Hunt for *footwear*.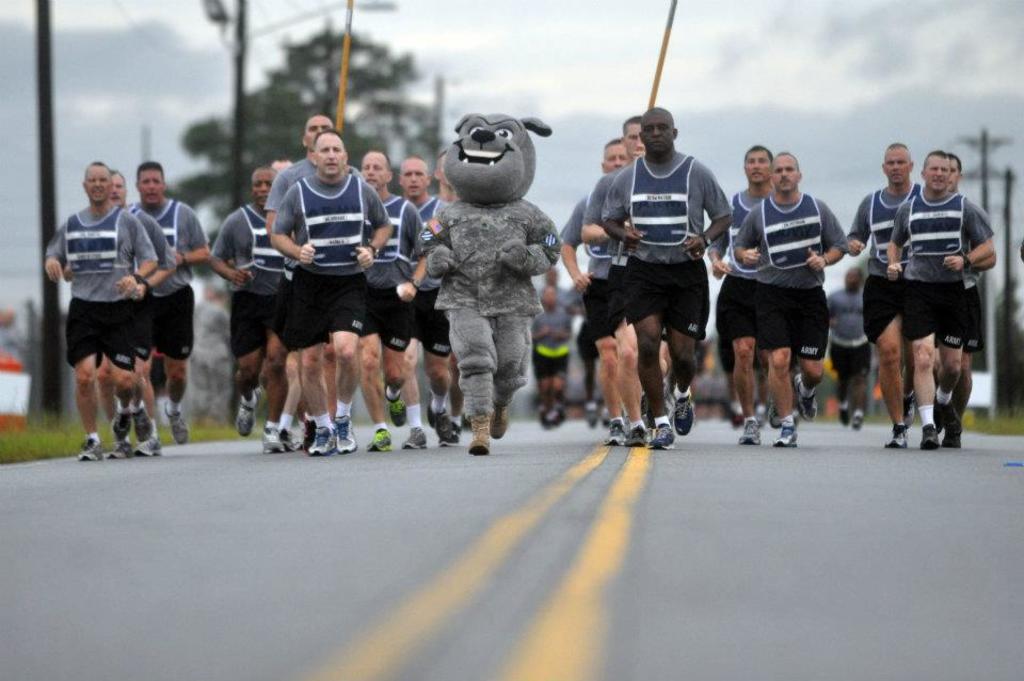
Hunted down at <bbox>108, 442, 139, 458</bbox>.
